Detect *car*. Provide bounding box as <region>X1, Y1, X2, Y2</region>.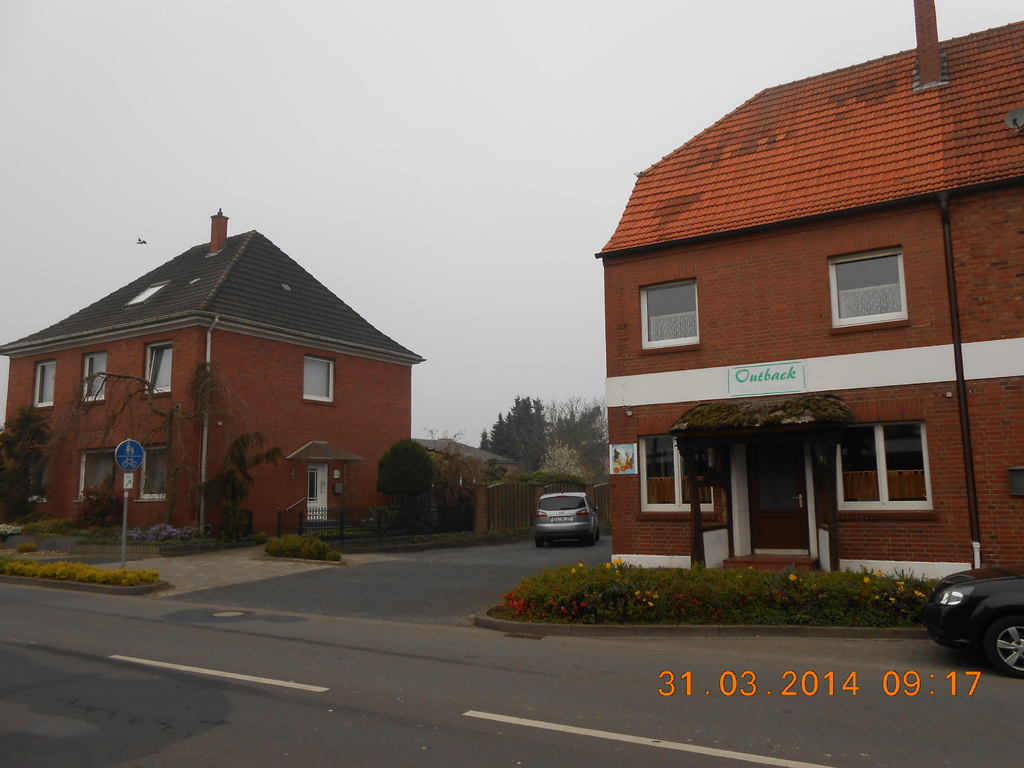
<region>534, 492, 604, 545</region>.
